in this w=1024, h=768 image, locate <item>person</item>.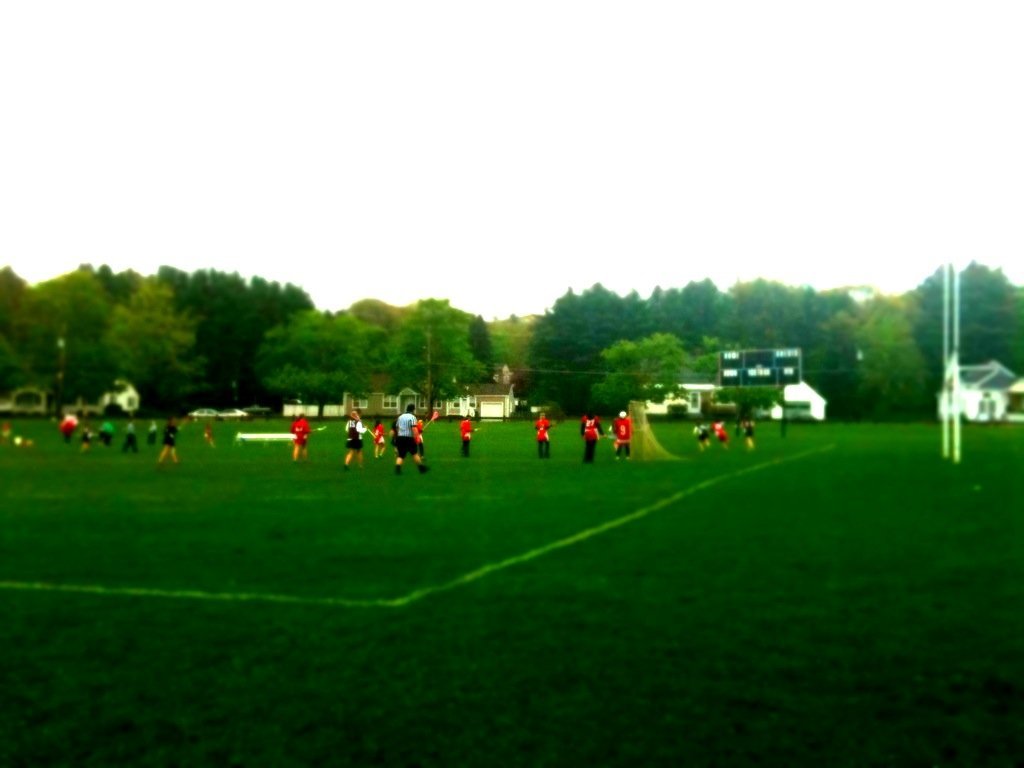
Bounding box: bbox=(79, 426, 96, 451).
